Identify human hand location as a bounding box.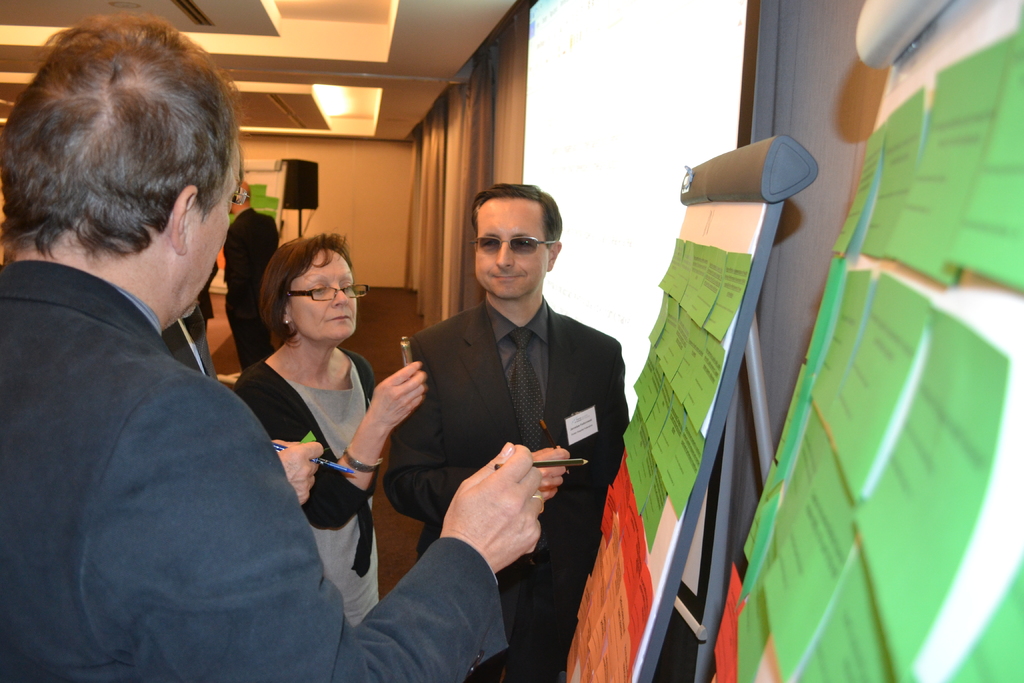
l=429, t=451, r=561, b=567.
